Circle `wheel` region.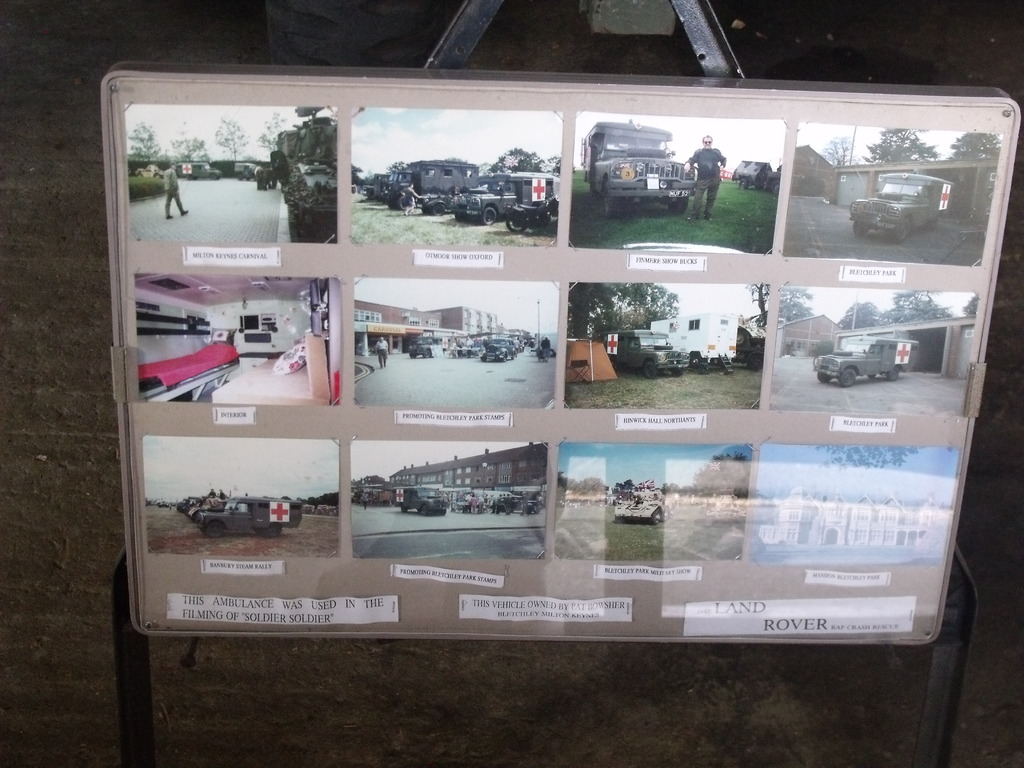
Region: 888 364 899 381.
